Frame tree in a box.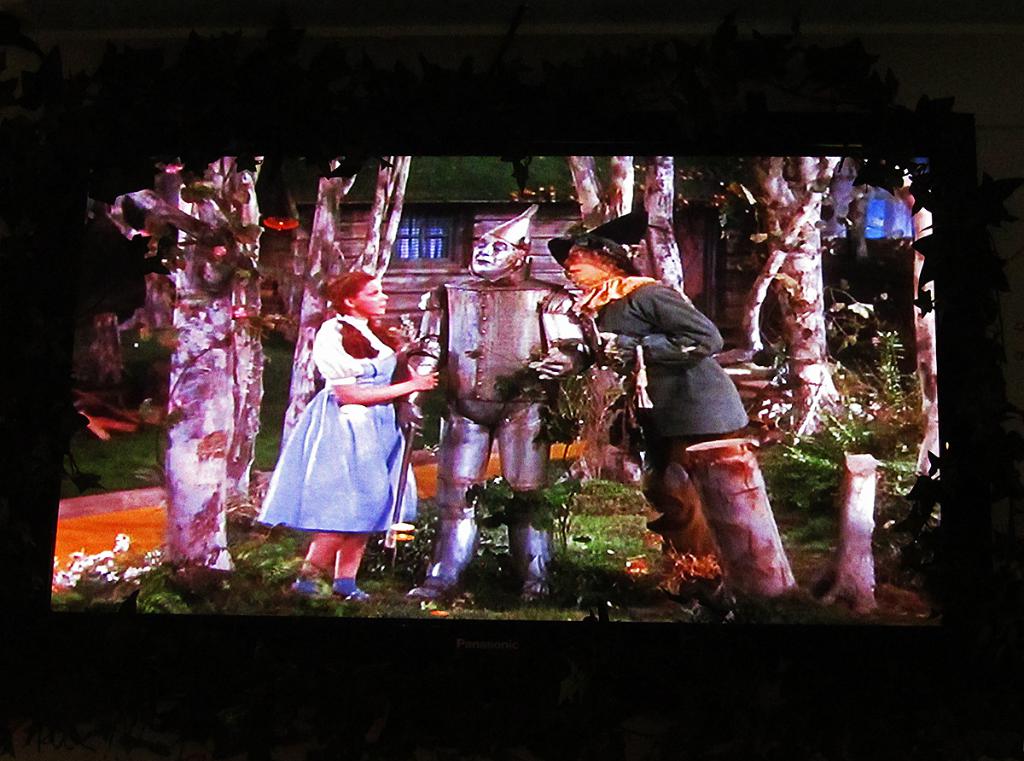
(x1=276, y1=150, x2=416, y2=455).
